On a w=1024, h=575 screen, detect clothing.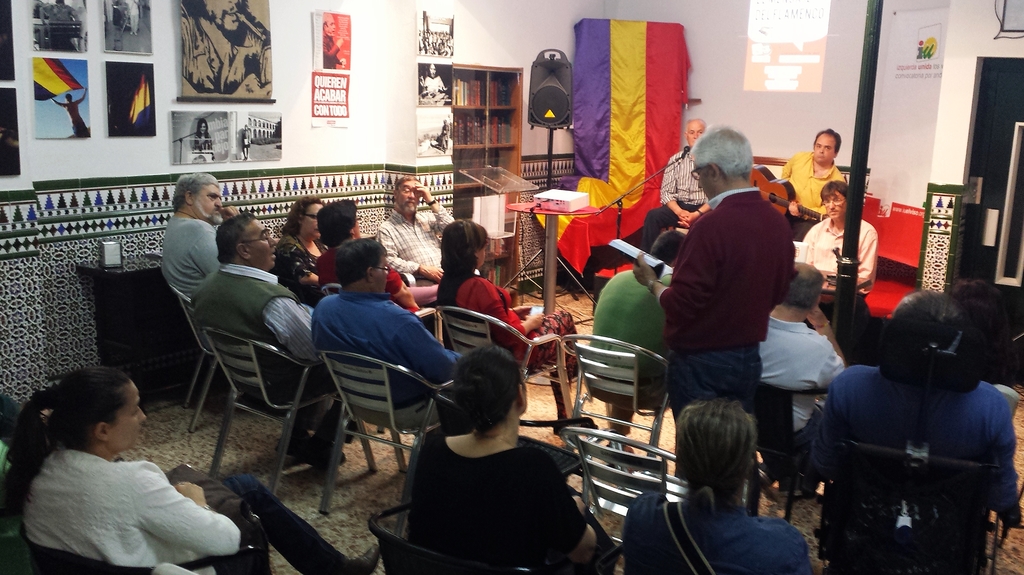
582, 266, 676, 408.
